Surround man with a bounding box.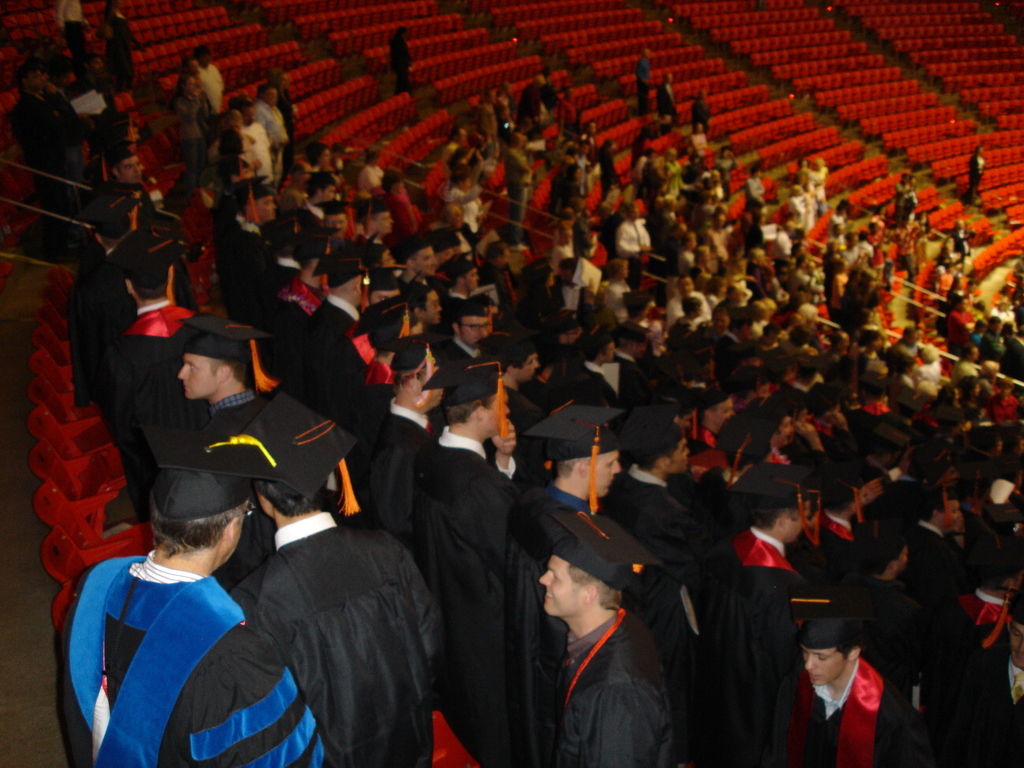
{"left": 389, "top": 233, "right": 436, "bottom": 284}.
